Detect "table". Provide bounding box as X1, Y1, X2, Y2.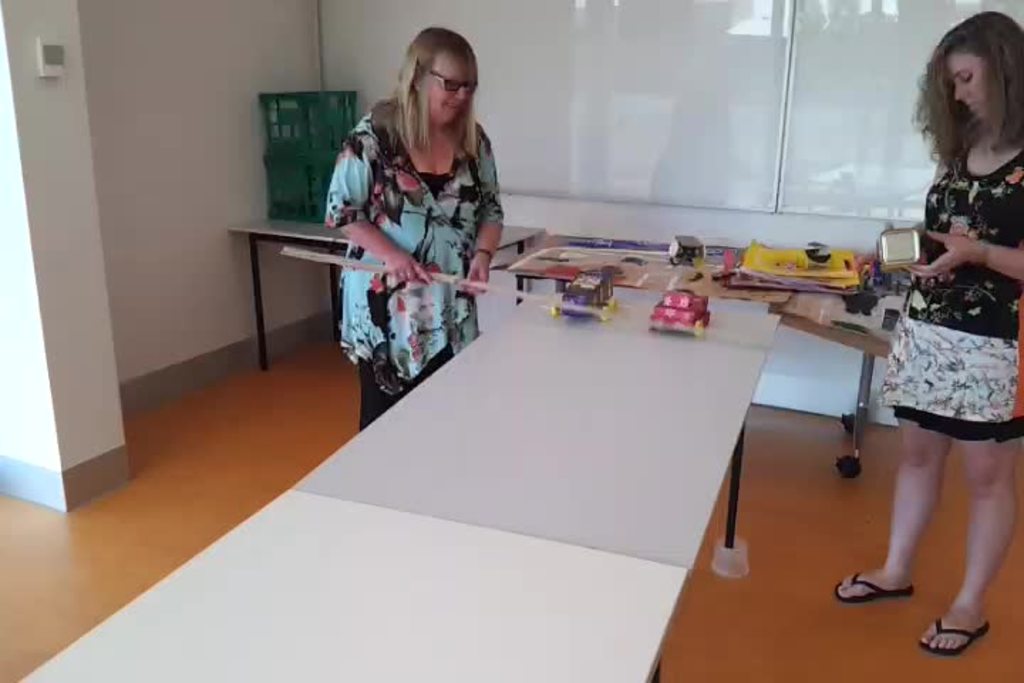
293, 289, 779, 583.
